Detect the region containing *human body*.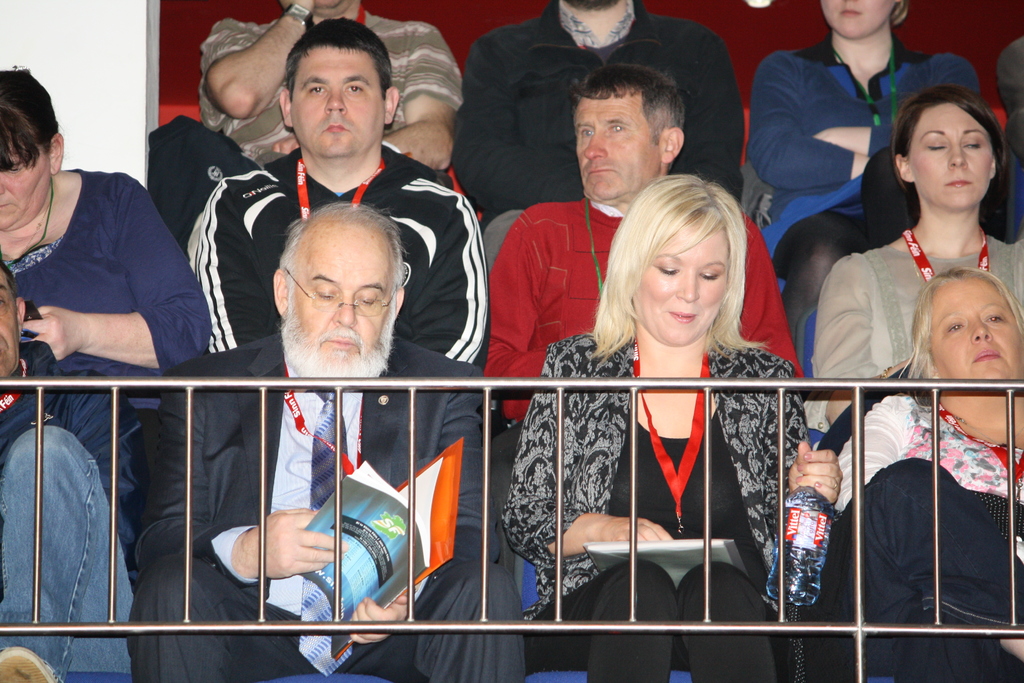
831:260:1023:682.
